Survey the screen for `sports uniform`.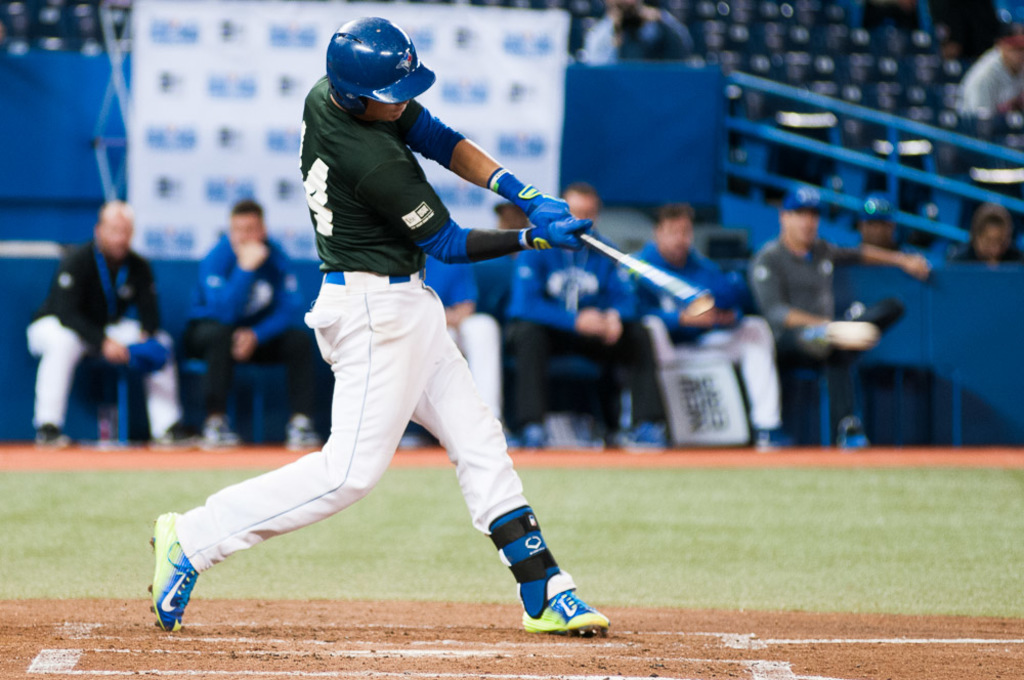
Survey found: {"left": 515, "top": 232, "right": 669, "bottom": 468}.
